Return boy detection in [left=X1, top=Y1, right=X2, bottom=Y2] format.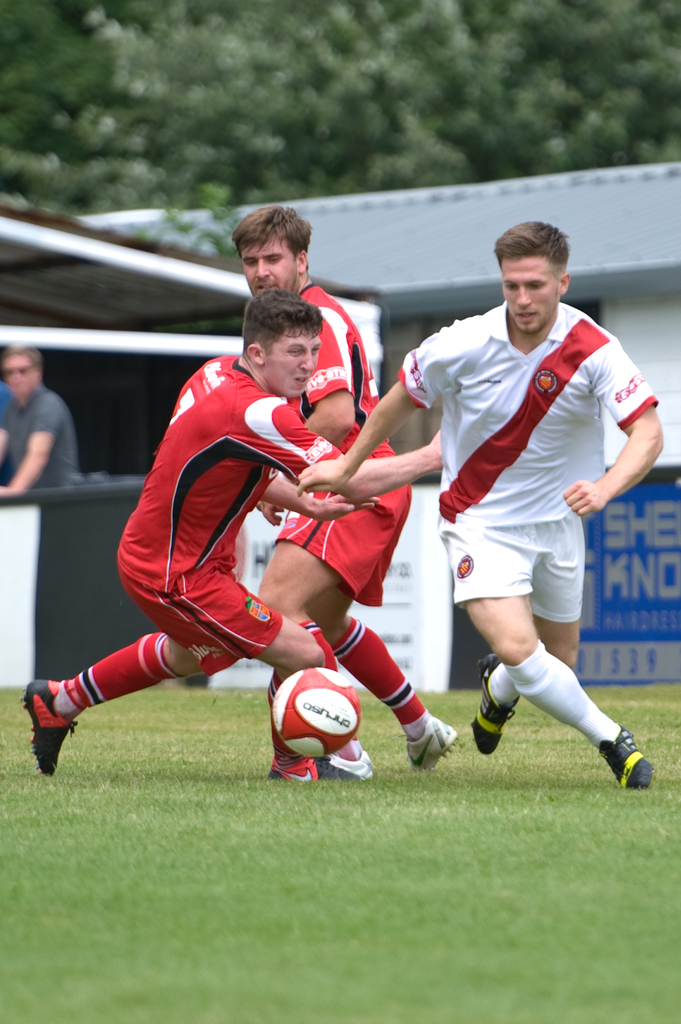
[left=388, top=253, right=669, bottom=788].
